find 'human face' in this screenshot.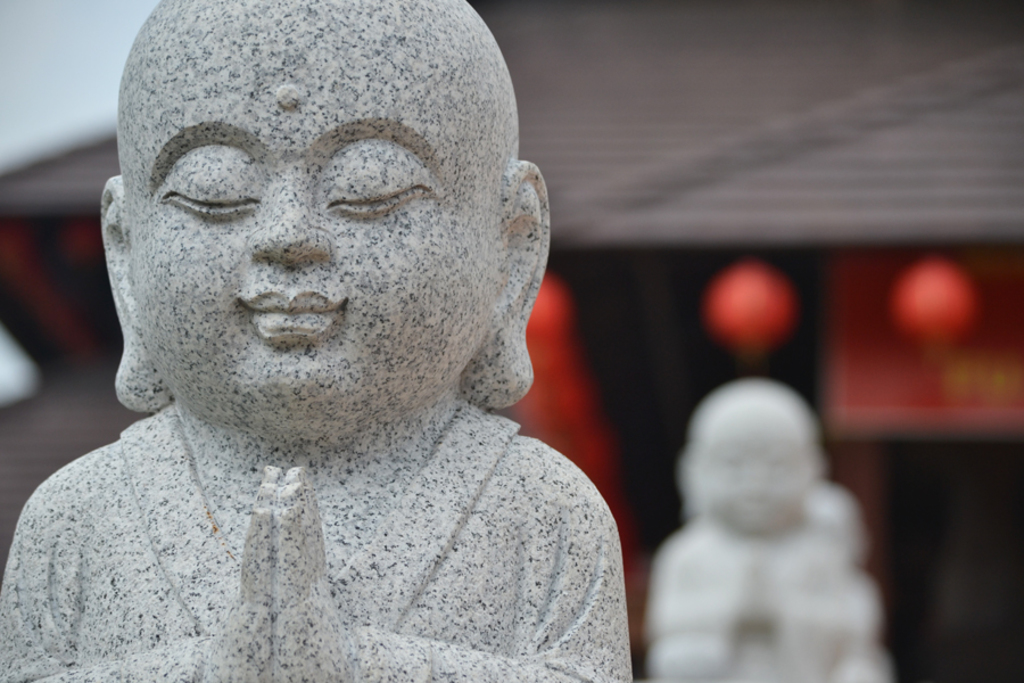
The bounding box for 'human face' is (x1=124, y1=19, x2=497, y2=418).
